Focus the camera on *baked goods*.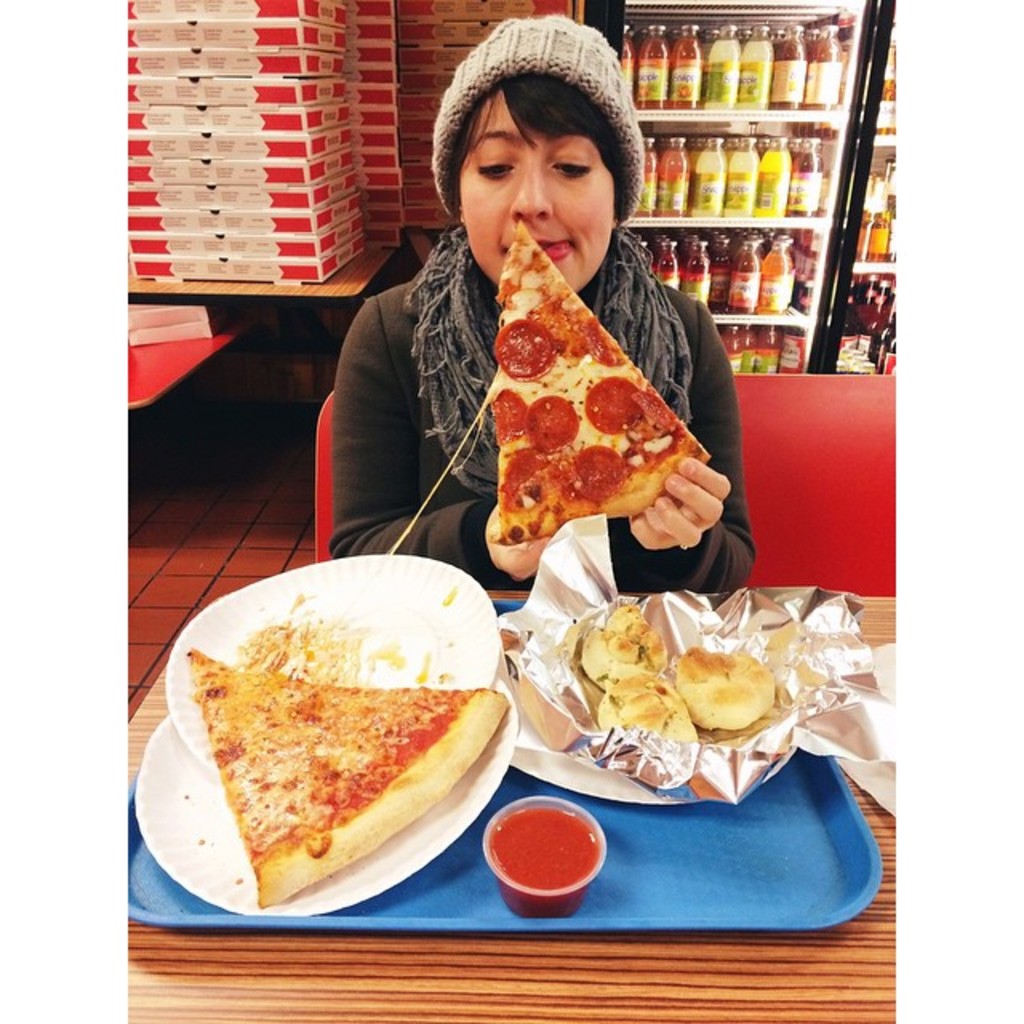
Focus region: 162, 654, 501, 890.
